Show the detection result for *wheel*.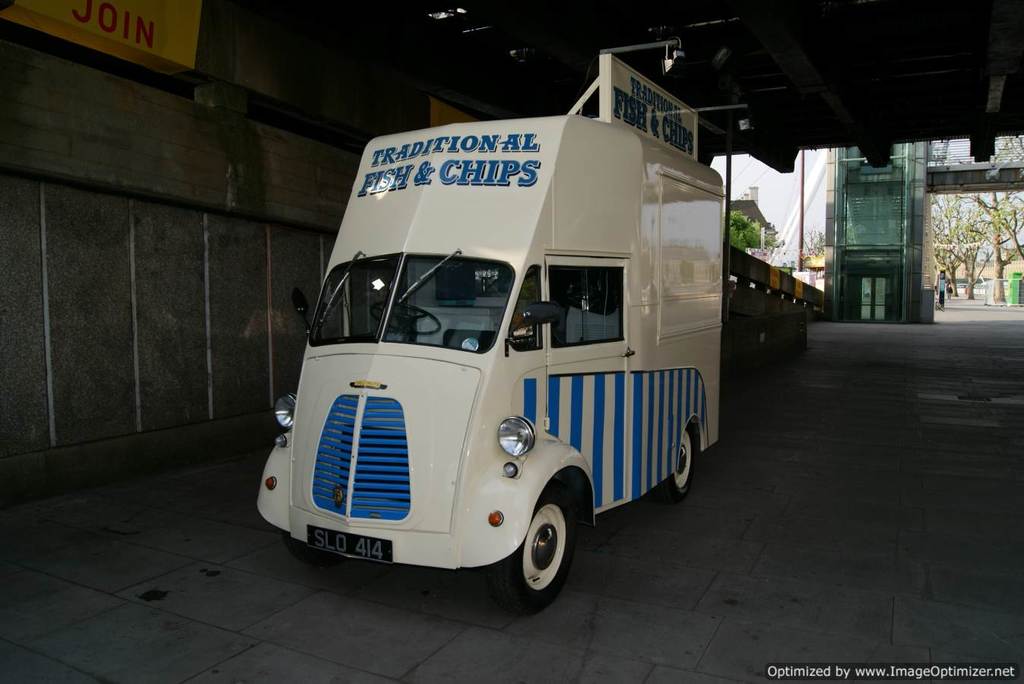
937 300 945 314.
